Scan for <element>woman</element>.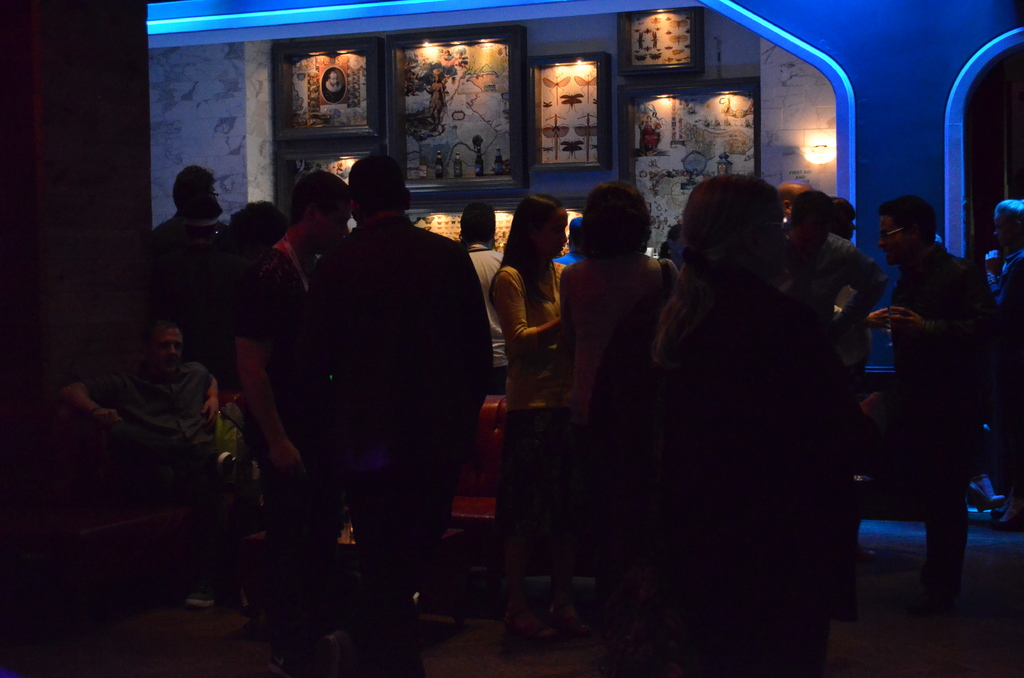
Scan result: bbox=(554, 188, 683, 657).
